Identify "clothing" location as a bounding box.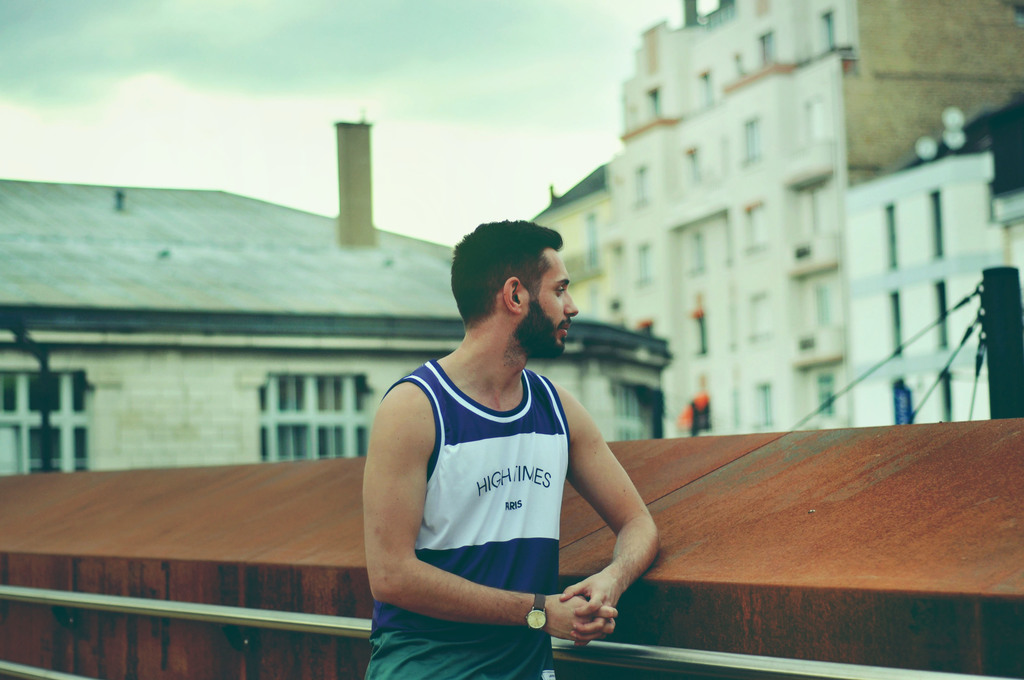
365, 355, 574, 679.
